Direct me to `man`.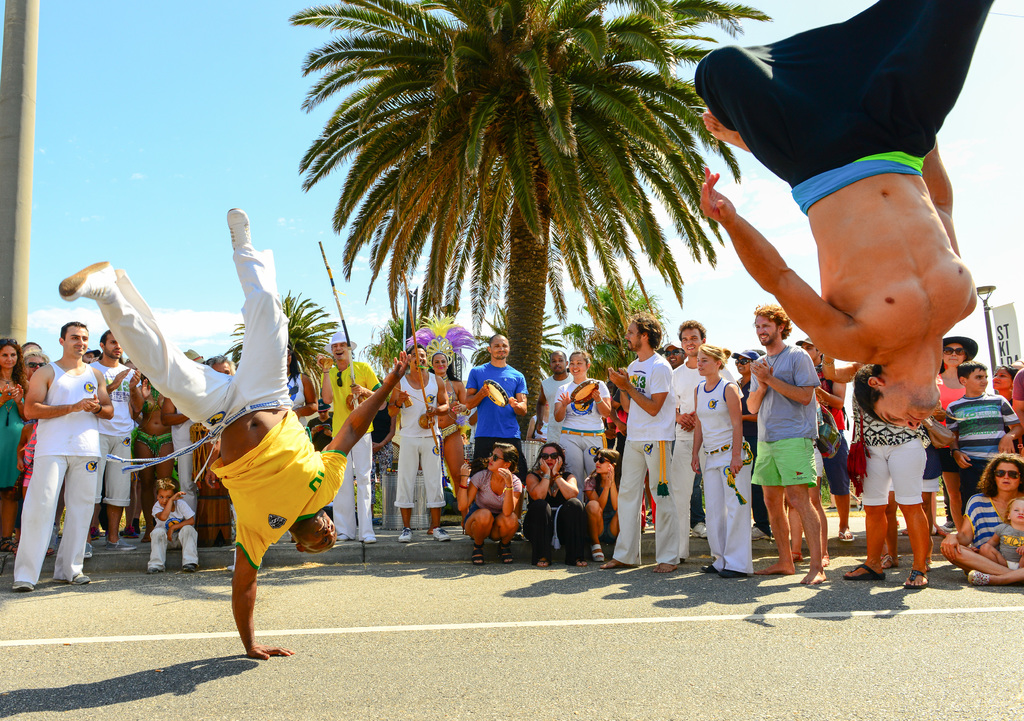
Direction: select_region(161, 348, 210, 527).
